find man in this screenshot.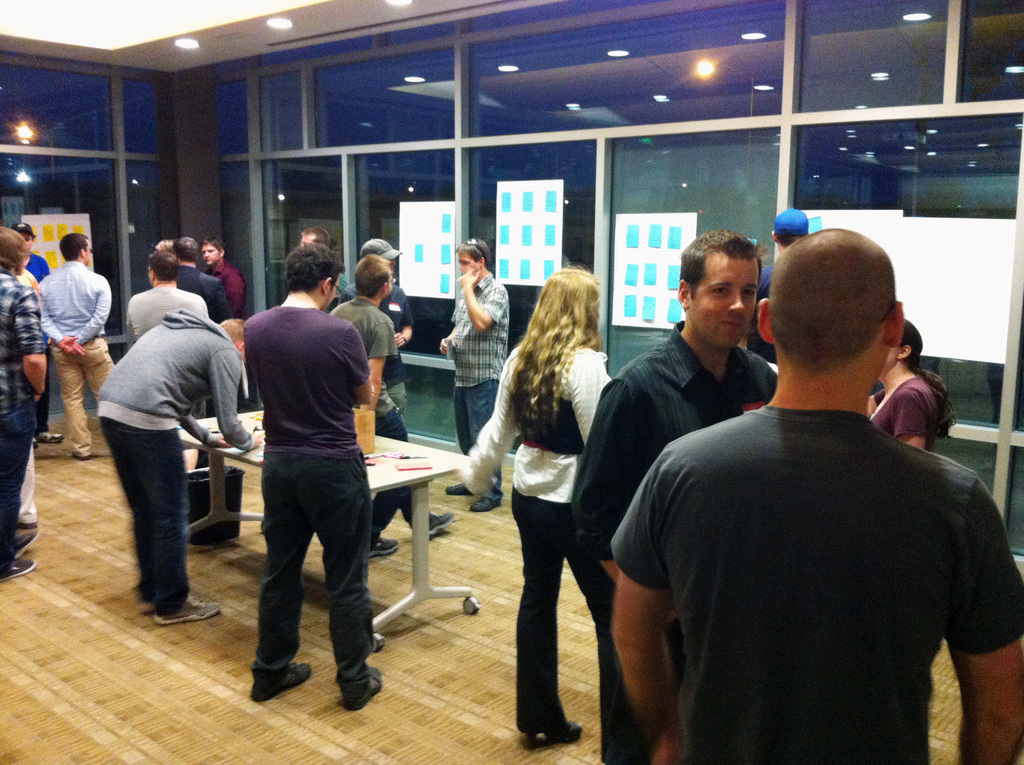
The bounding box for man is <region>12, 220, 63, 443</region>.
